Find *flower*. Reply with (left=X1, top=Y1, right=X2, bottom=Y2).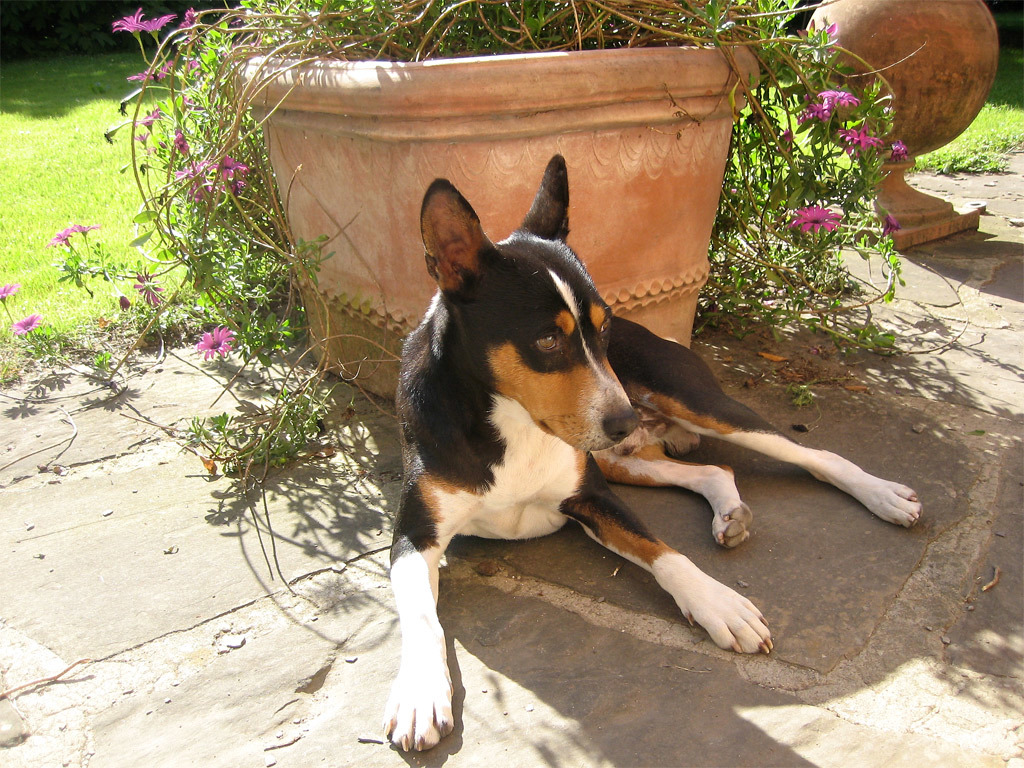
(left=788, top=199, right=843, bottom=234).
